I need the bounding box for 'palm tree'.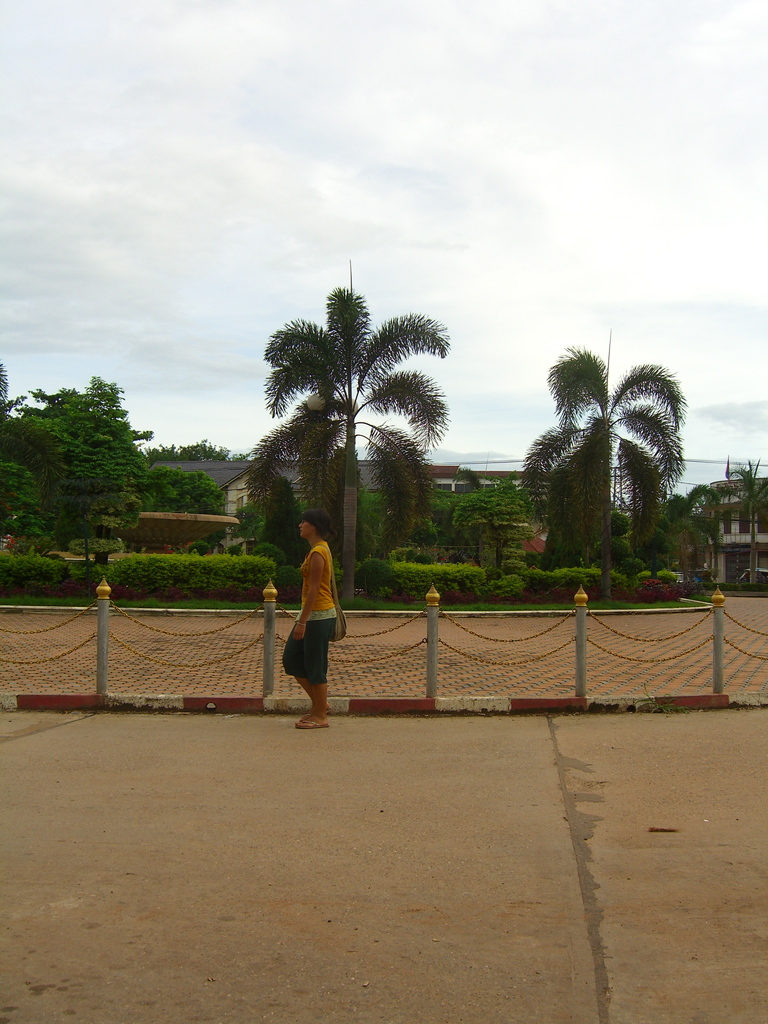
Here it is: detection(714, 461, 767, 598).
